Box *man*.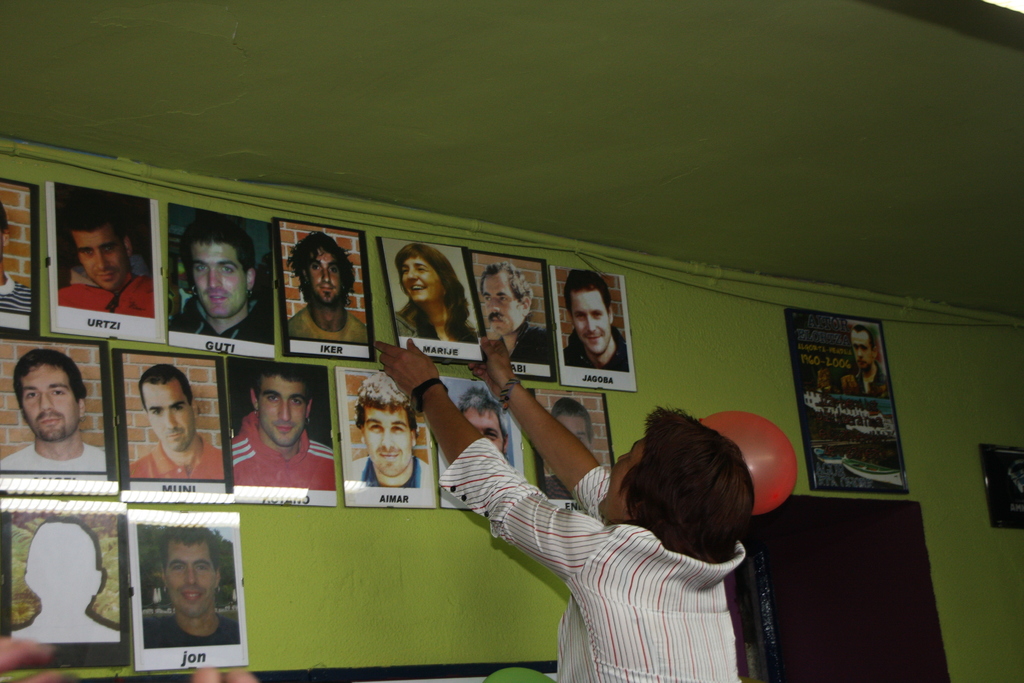
143/528/250/646.
